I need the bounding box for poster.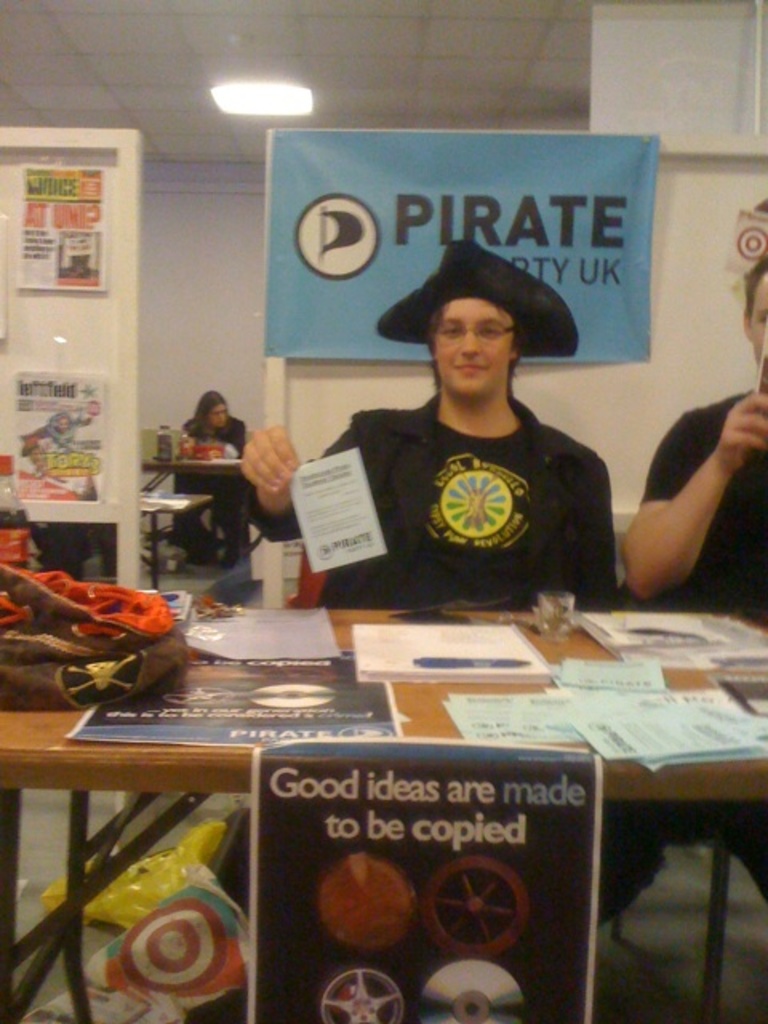
Here it is: l=254, t=734, r=605, b=1019.
